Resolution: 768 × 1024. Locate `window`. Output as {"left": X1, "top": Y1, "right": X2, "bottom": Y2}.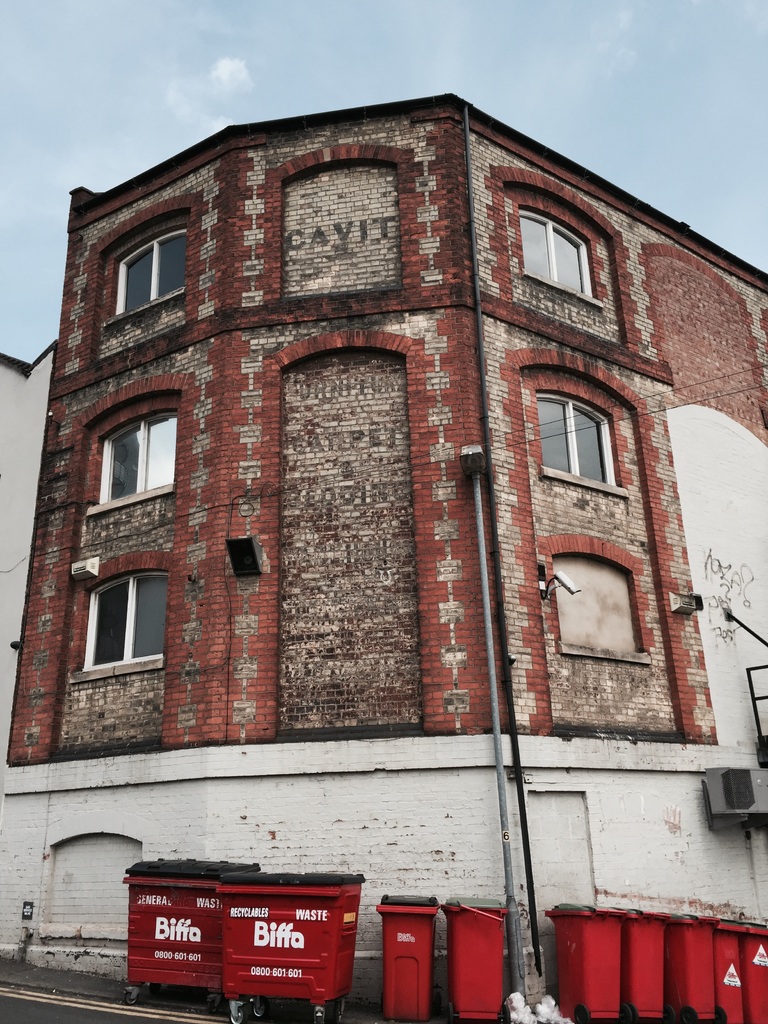
{"left": 513, "top": 207, "right": 593, "bottom": 301}.
